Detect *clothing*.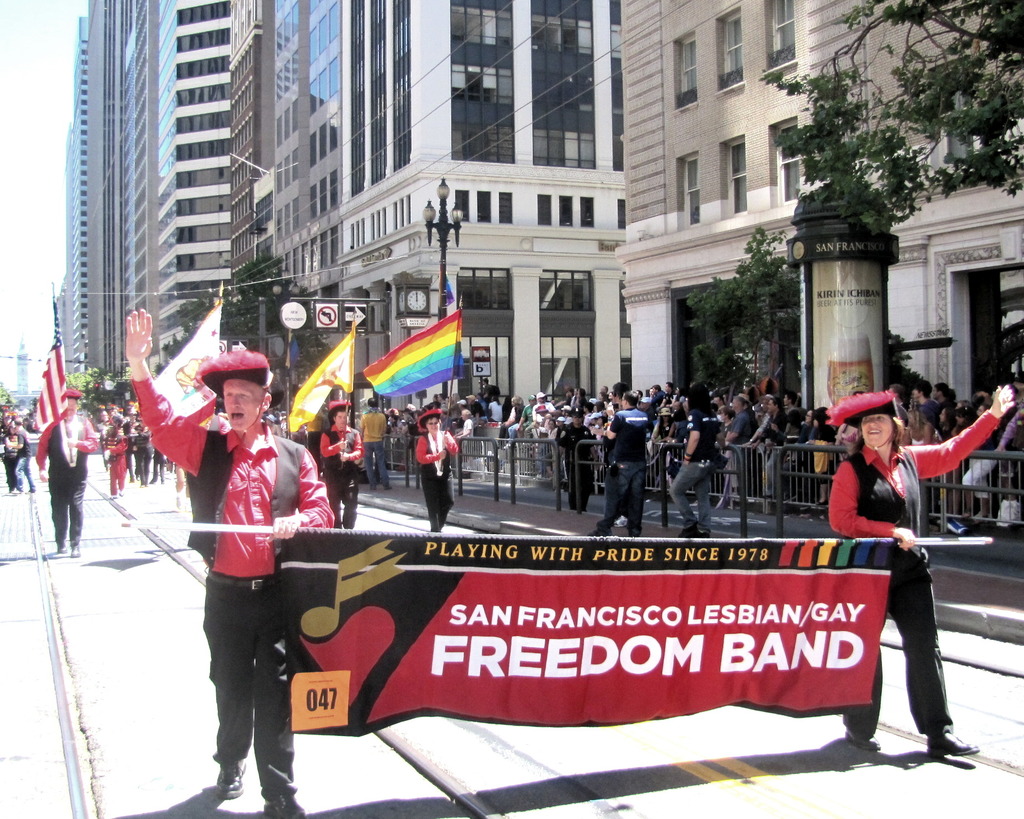
Detected at (35,414,97,543).
